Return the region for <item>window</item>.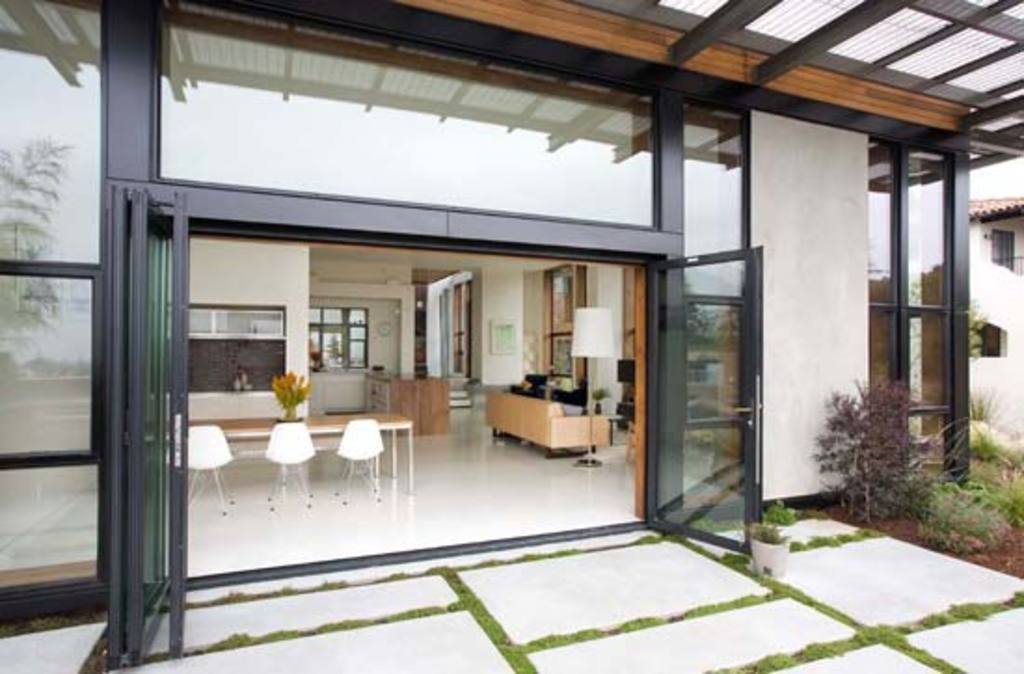
<region>990, 229, 1015, 270</region>.
